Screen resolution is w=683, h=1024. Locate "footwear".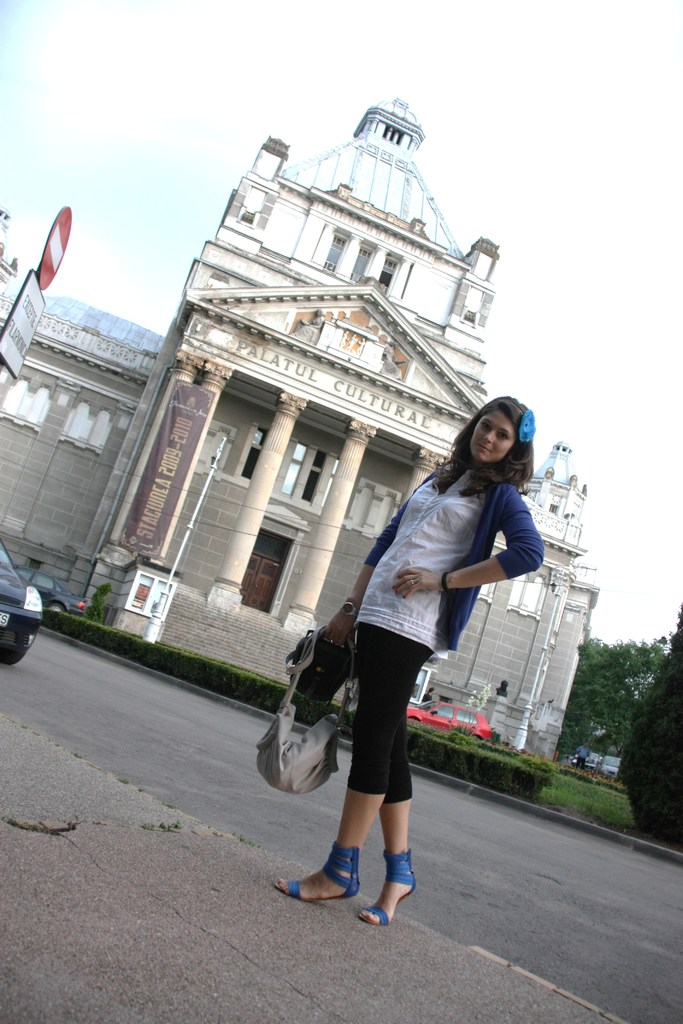
bbox(275, 842, 366, 898).
